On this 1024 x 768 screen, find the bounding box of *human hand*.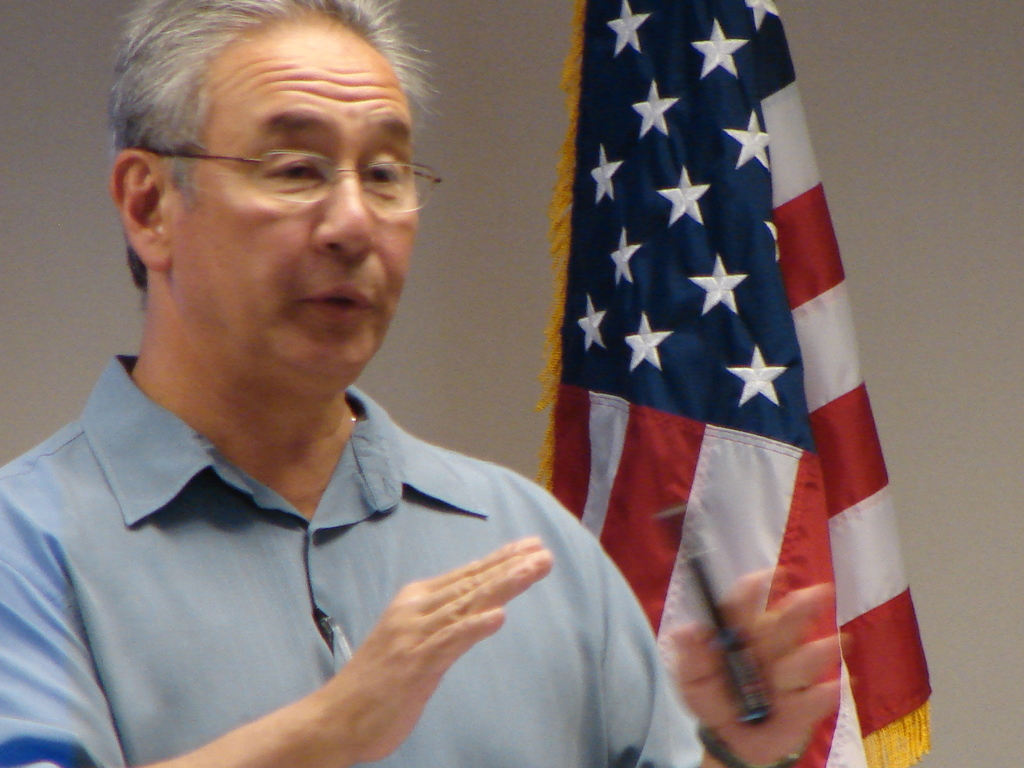
Bounding box: region(666, 560, 856, 767).
